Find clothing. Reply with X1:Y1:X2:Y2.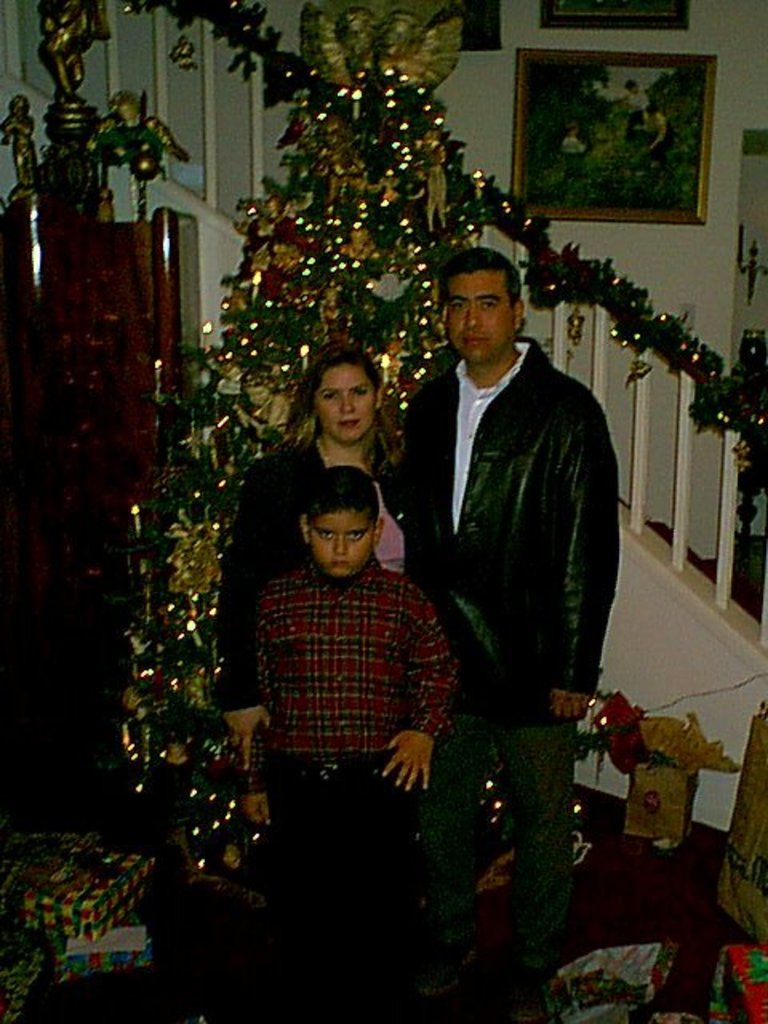
243:554:450:1002.
